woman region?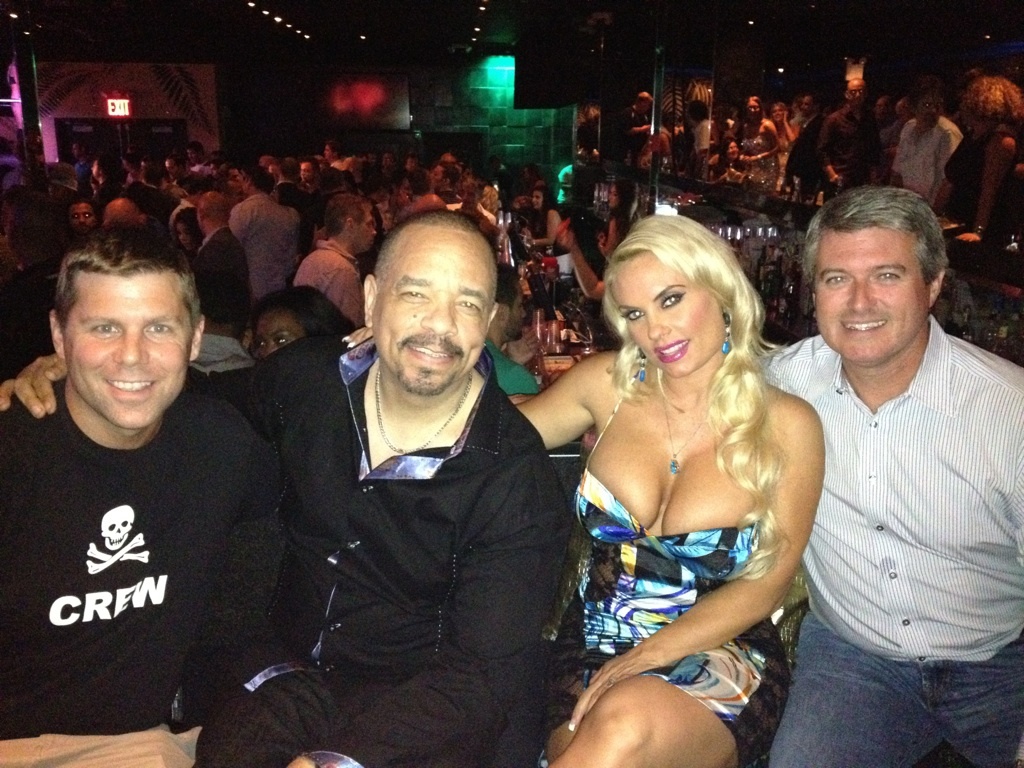
detection(603, 184, 635, 256)
